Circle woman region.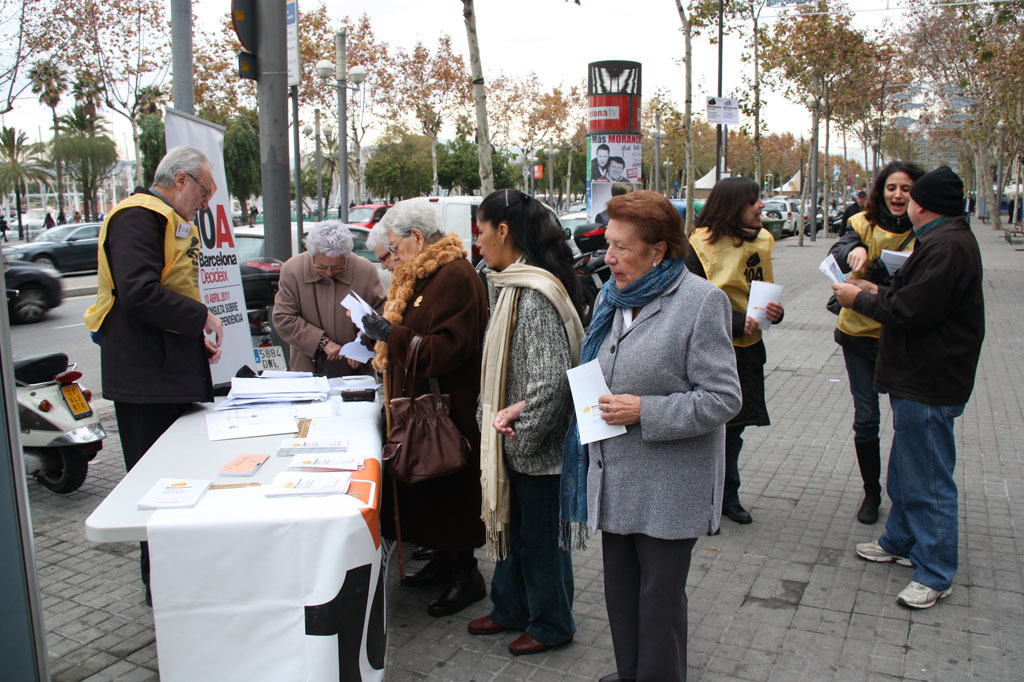
Region: <bbox>579, 178, 751, 663</bbox>.
